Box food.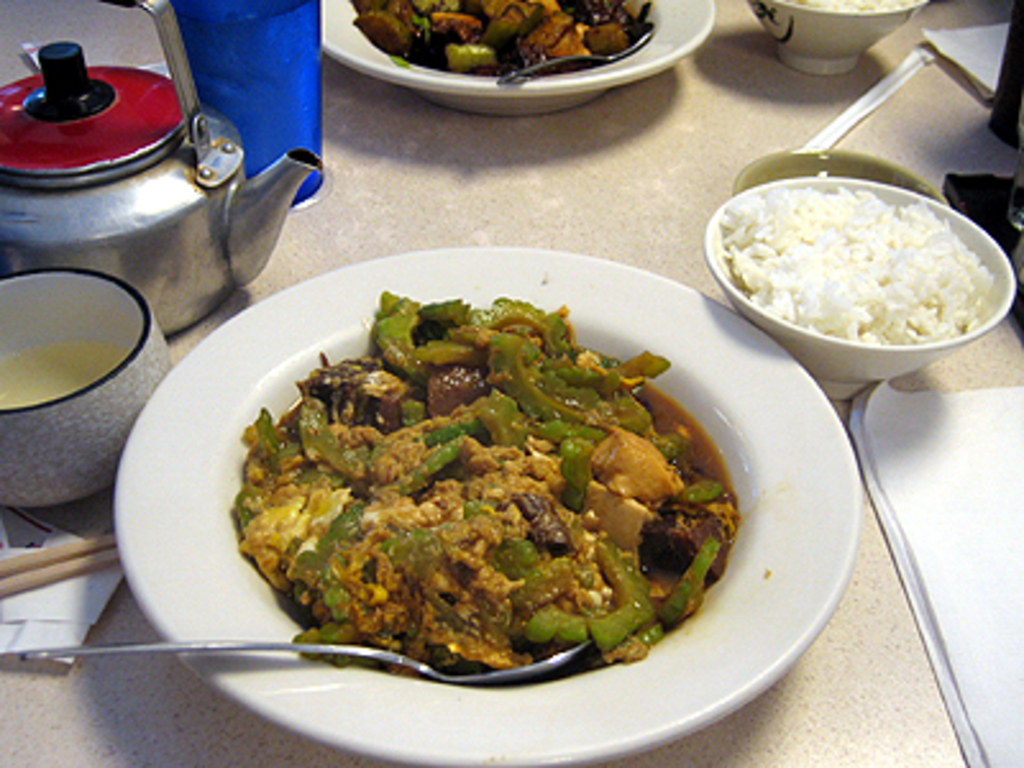
bbox=(701, 156, 1009, 356).
